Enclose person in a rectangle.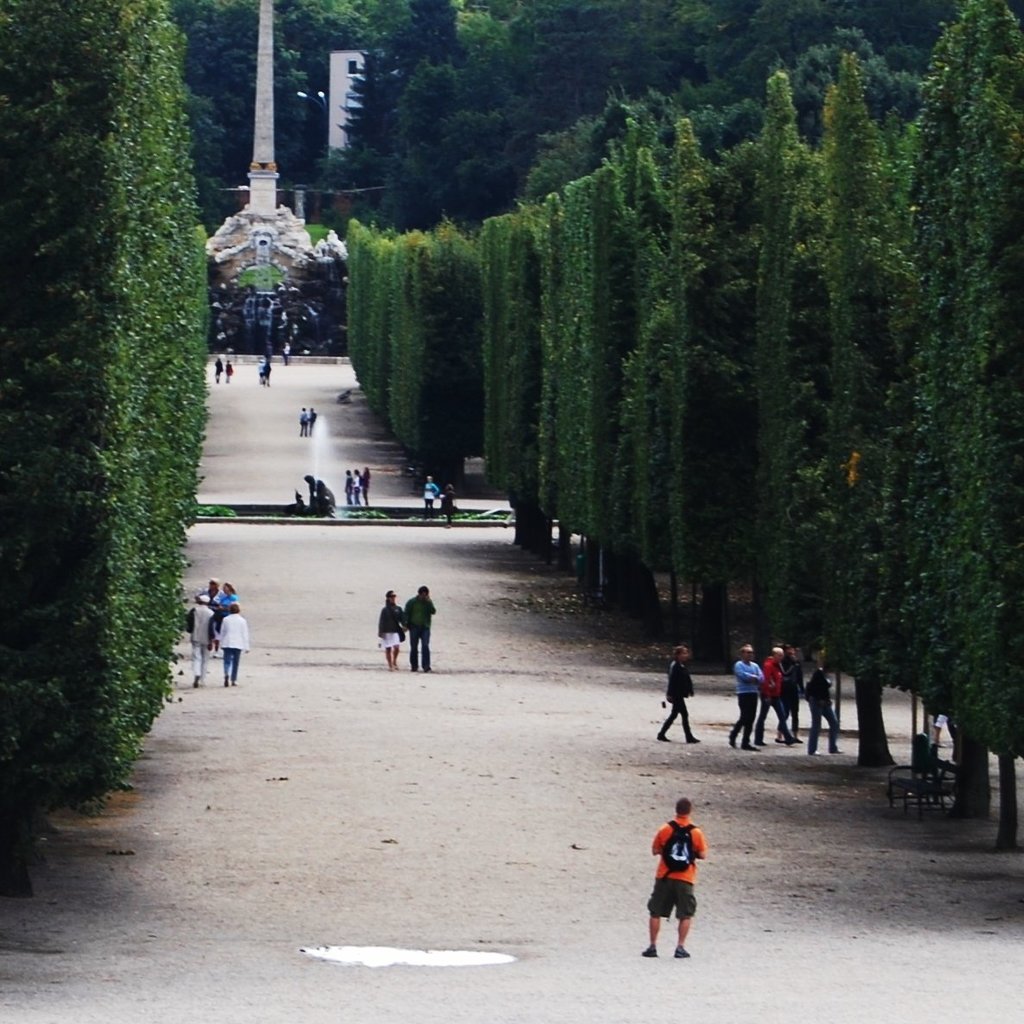
(x1=803, y1=649, x2=845, y2=766).
